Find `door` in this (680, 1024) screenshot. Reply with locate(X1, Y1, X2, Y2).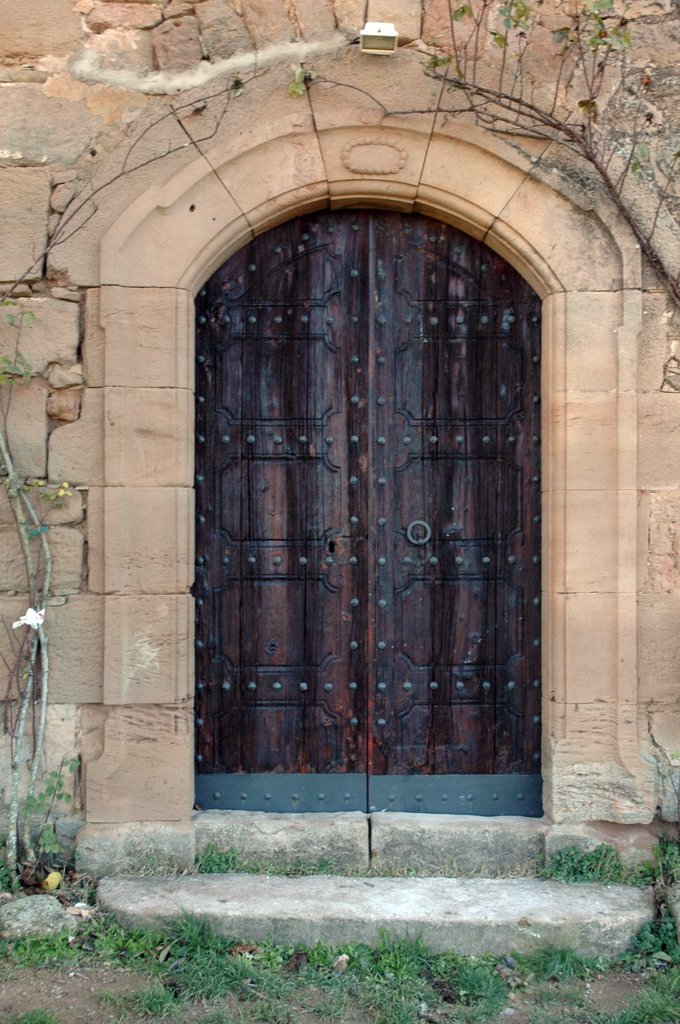
locate(186, 213, 561, 854).
